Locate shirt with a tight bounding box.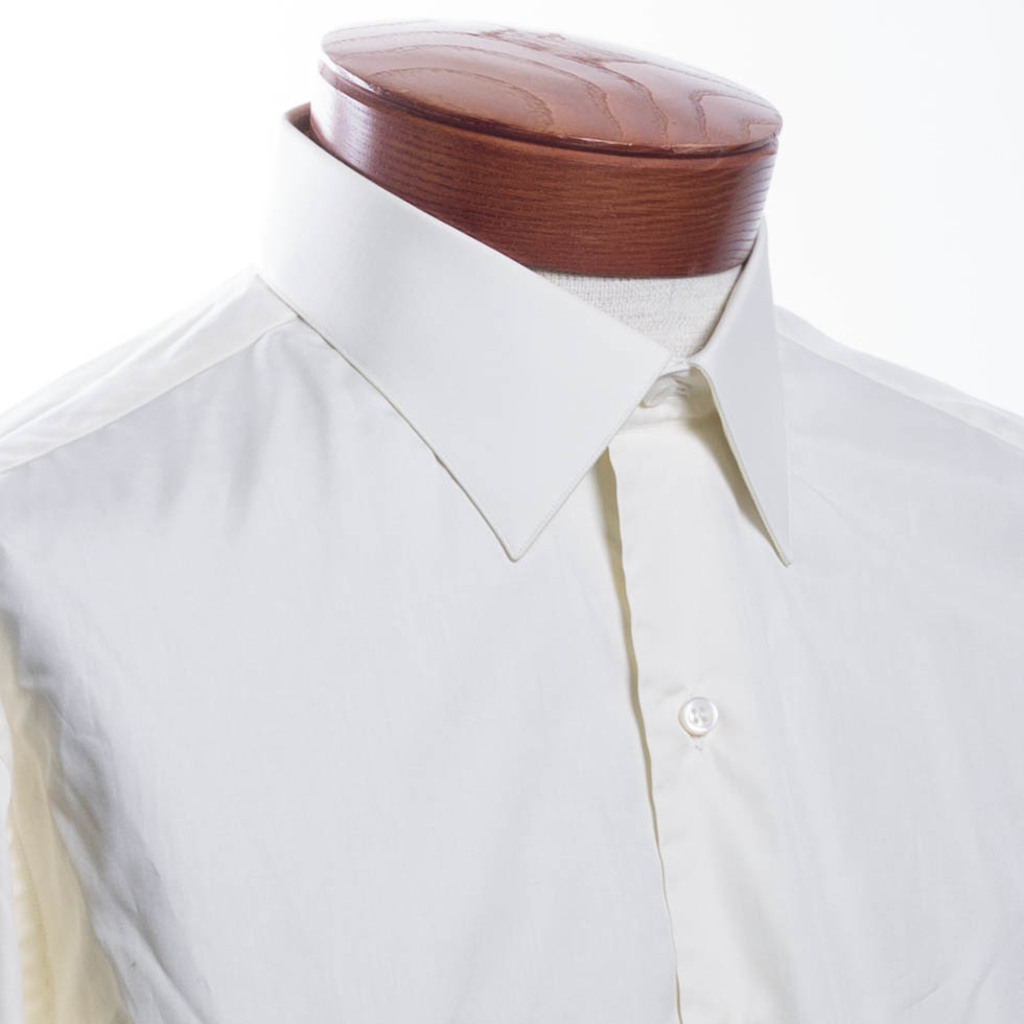
x1=0 y1=96 x2=1021 y2=1023.
